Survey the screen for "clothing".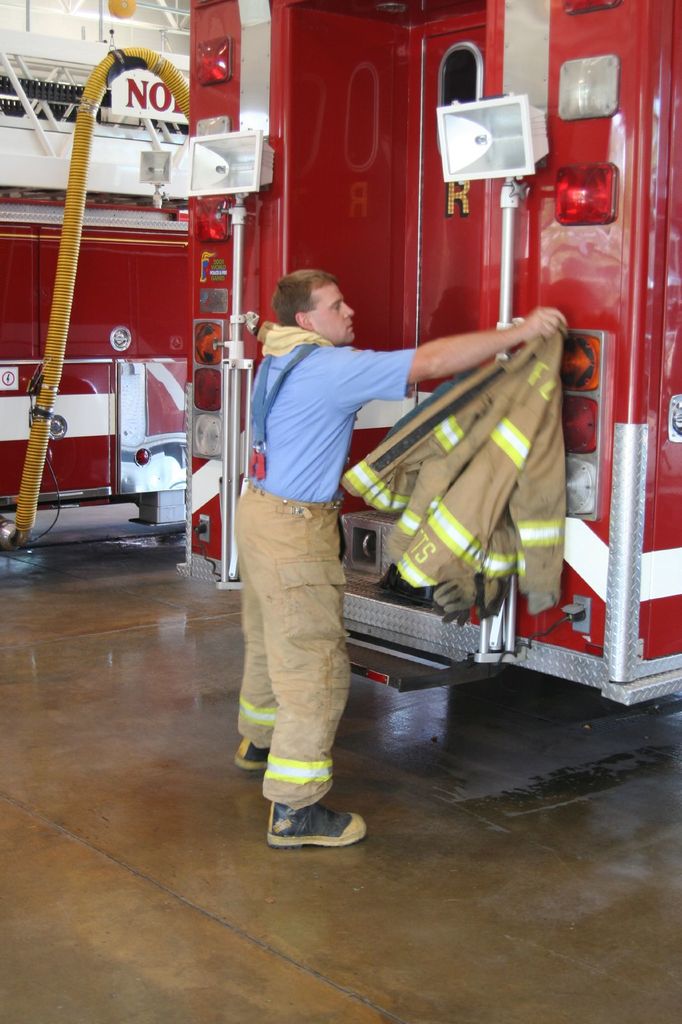
Survey found: <box>218,245,389,803</box>.
